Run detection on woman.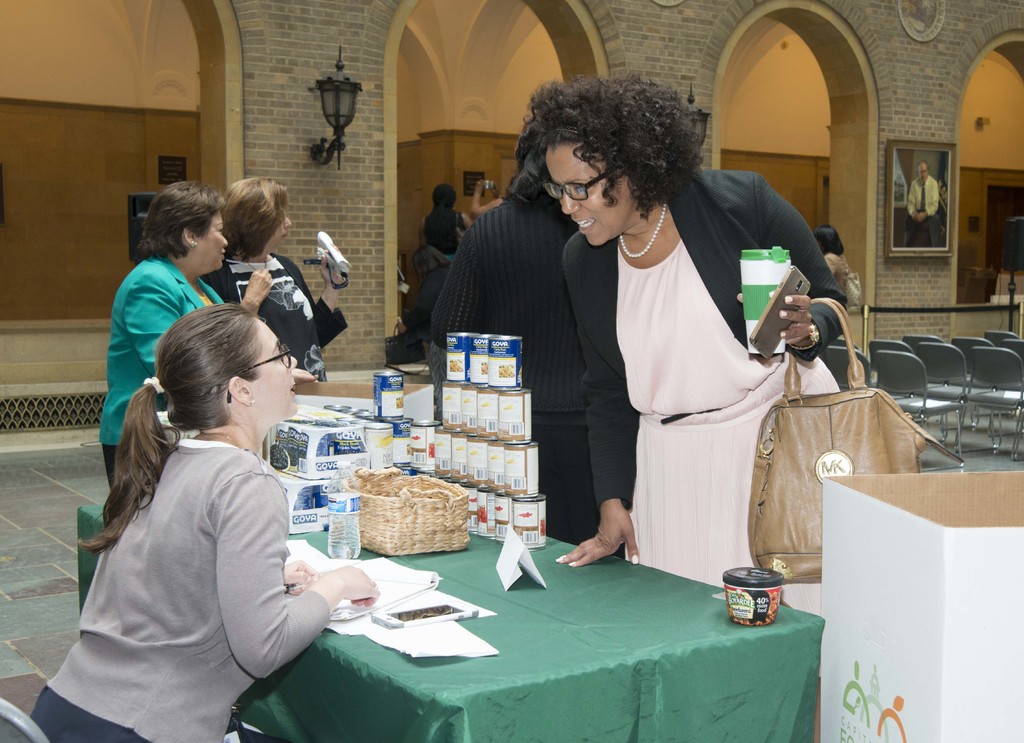
Result: box=[195, 176, 328, 382].
